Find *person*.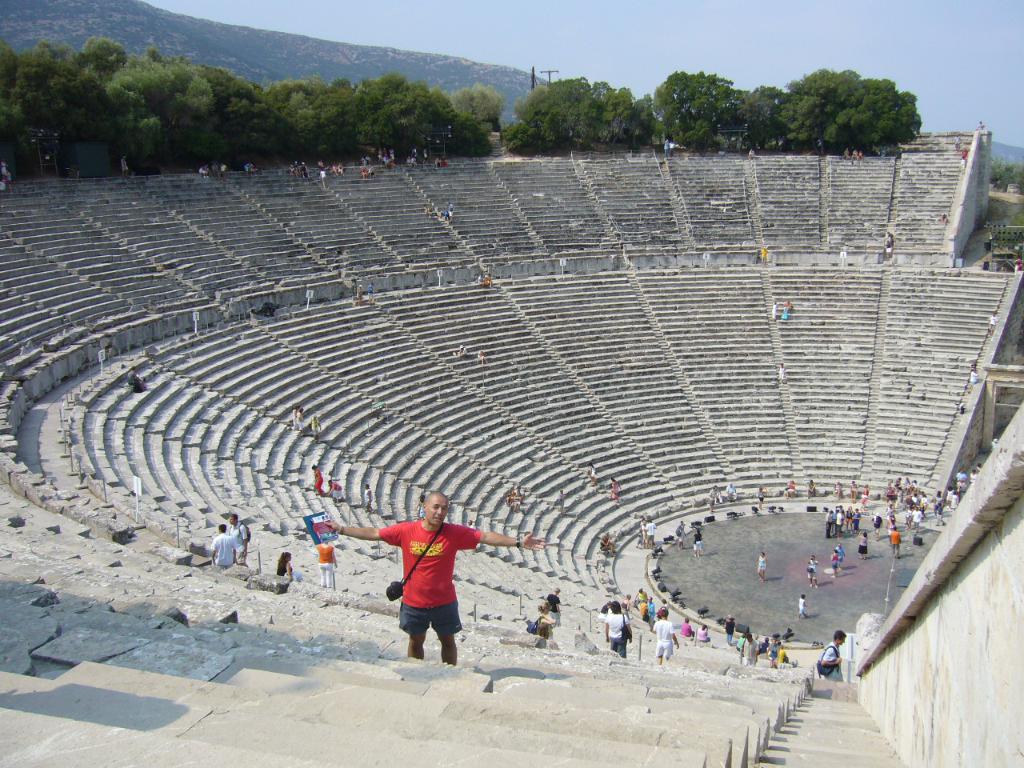
354,281,359,303.
